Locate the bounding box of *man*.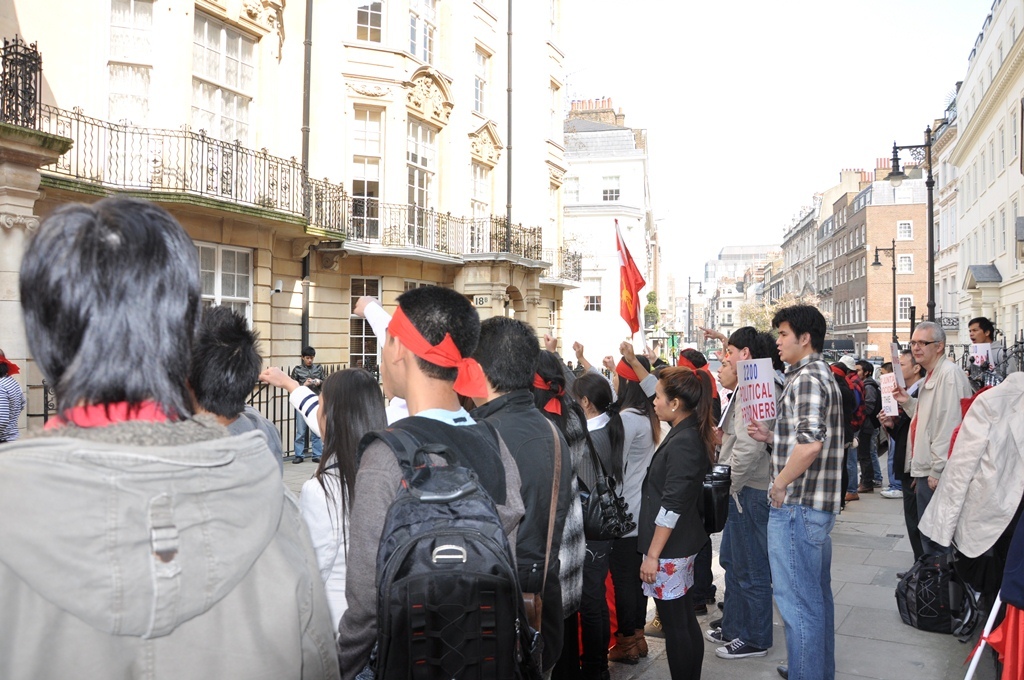
Bounding box: (337, 291, 520, 679).
